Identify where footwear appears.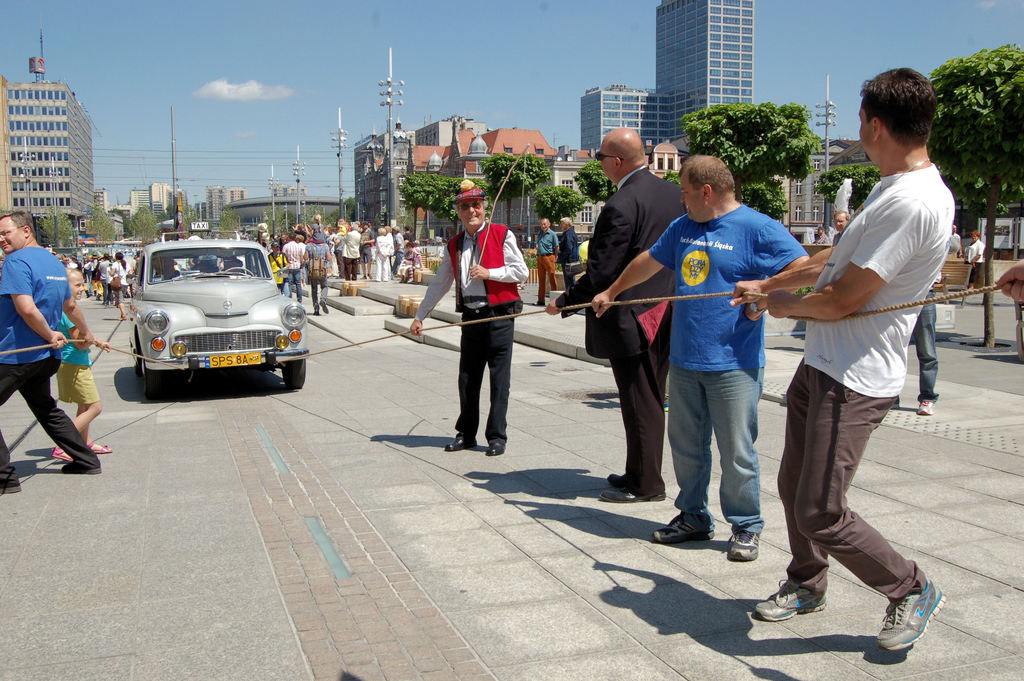
Appears at left=601, top=489, right=669, bottom=504.
